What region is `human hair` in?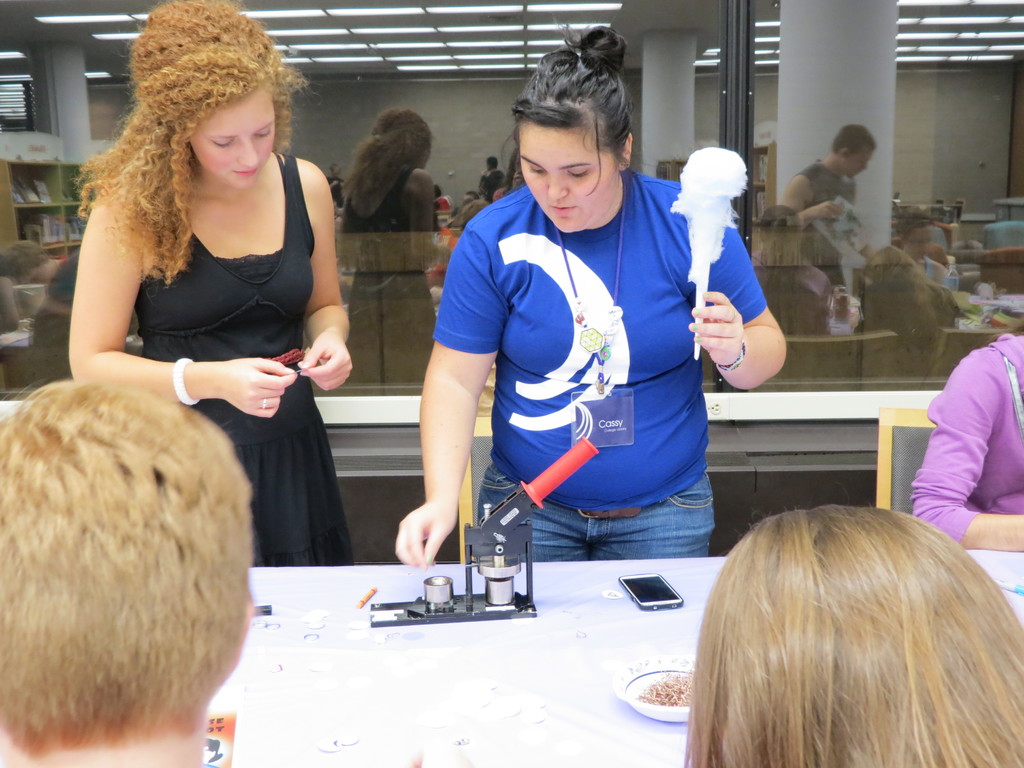
(left=863, top=244, right=935, bottom=351).
